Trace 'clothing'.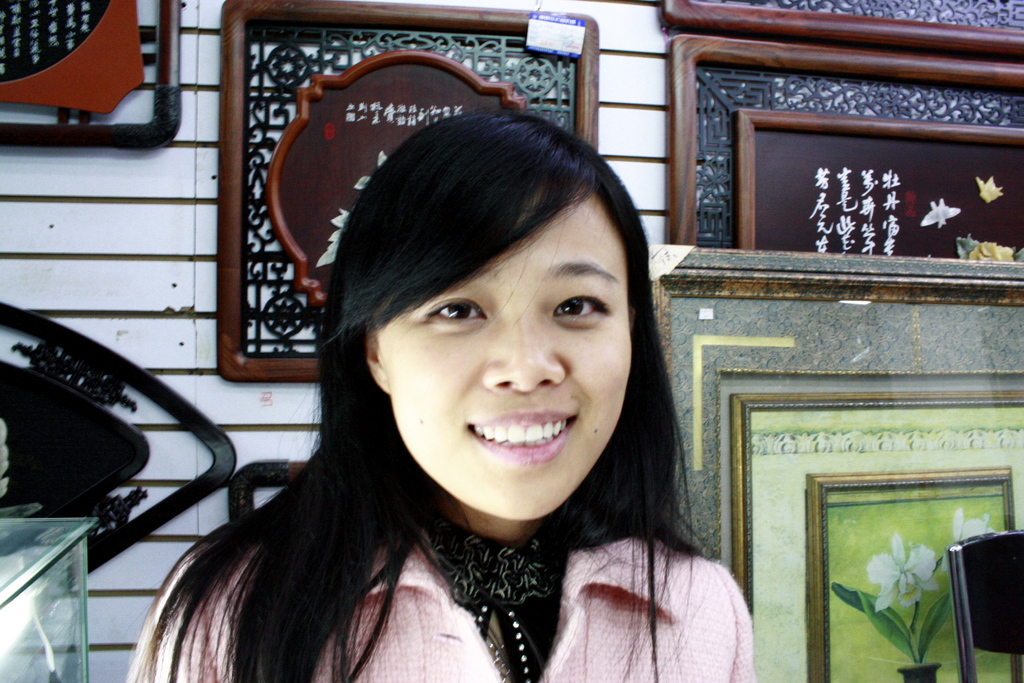
Traced to bbox(250, 432, 807, 668).
